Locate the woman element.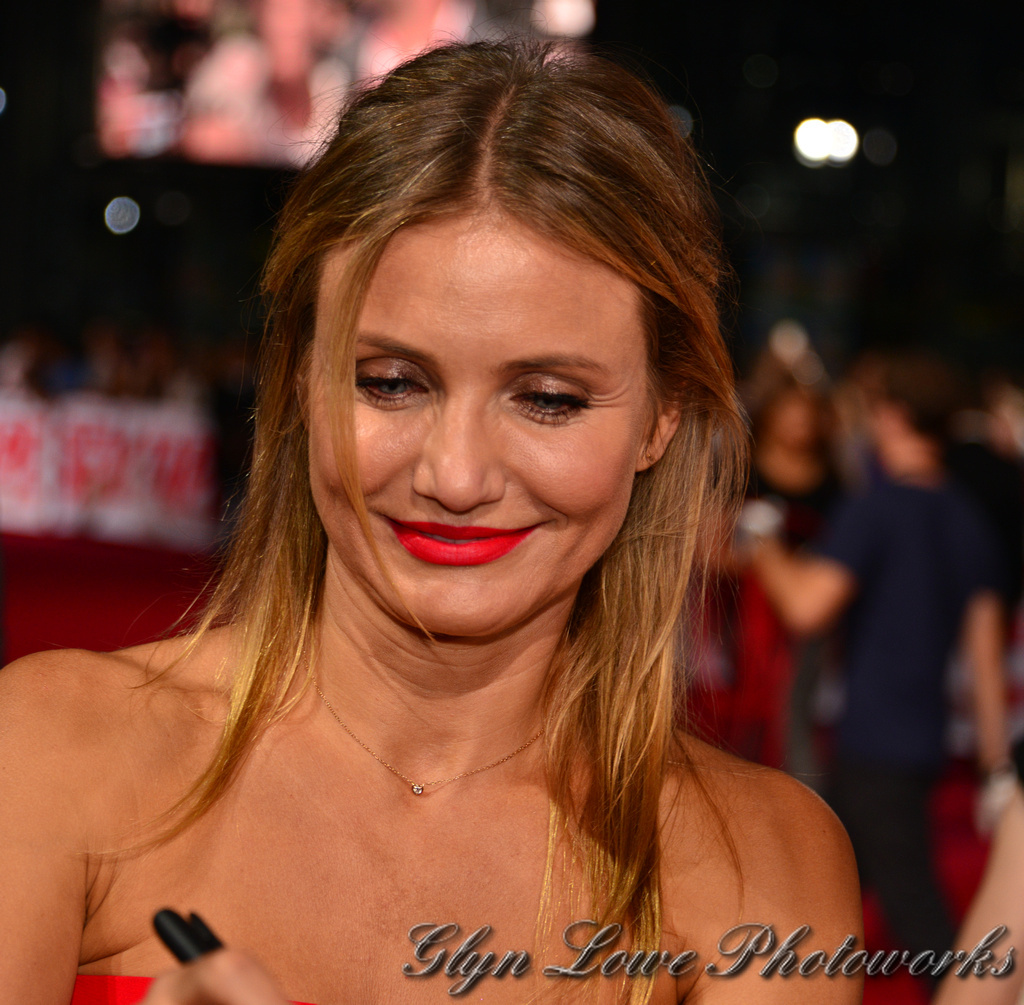
Element bbox: x1=15 y1=37 x2=848 y2=1004.
